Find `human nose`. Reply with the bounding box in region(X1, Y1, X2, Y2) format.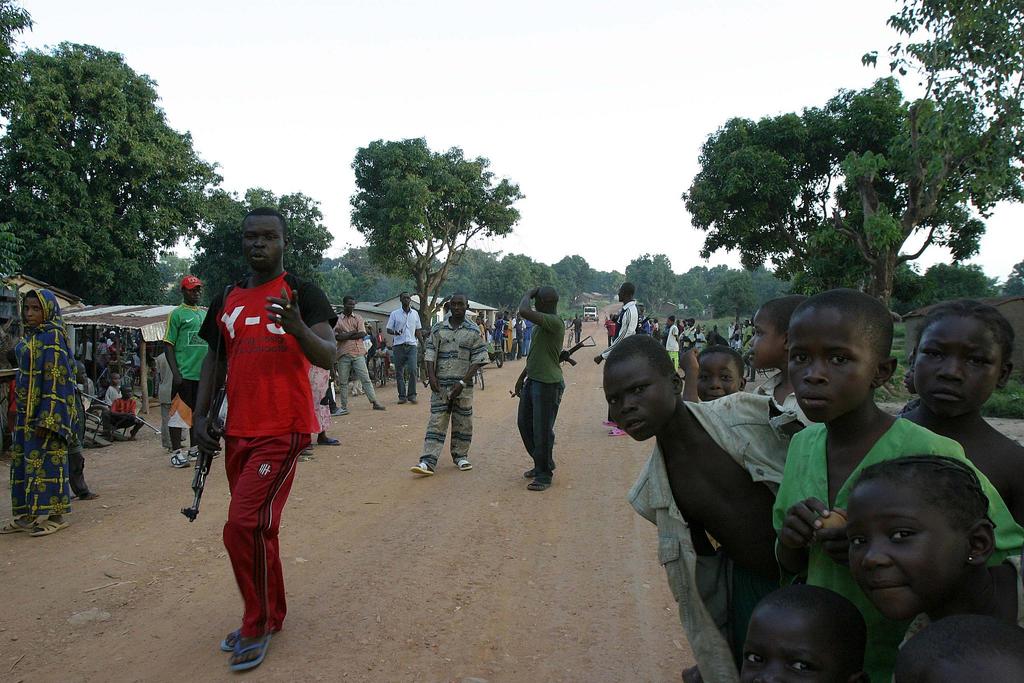
region(753, 661, 781, 682).
